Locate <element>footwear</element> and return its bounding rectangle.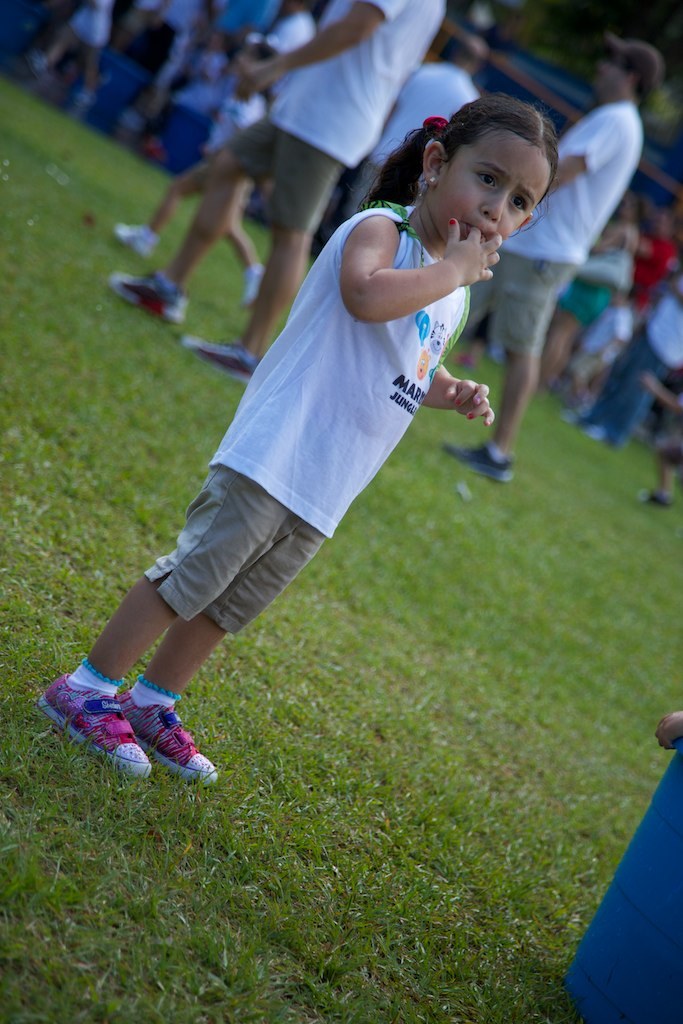
114/689/224/783.
